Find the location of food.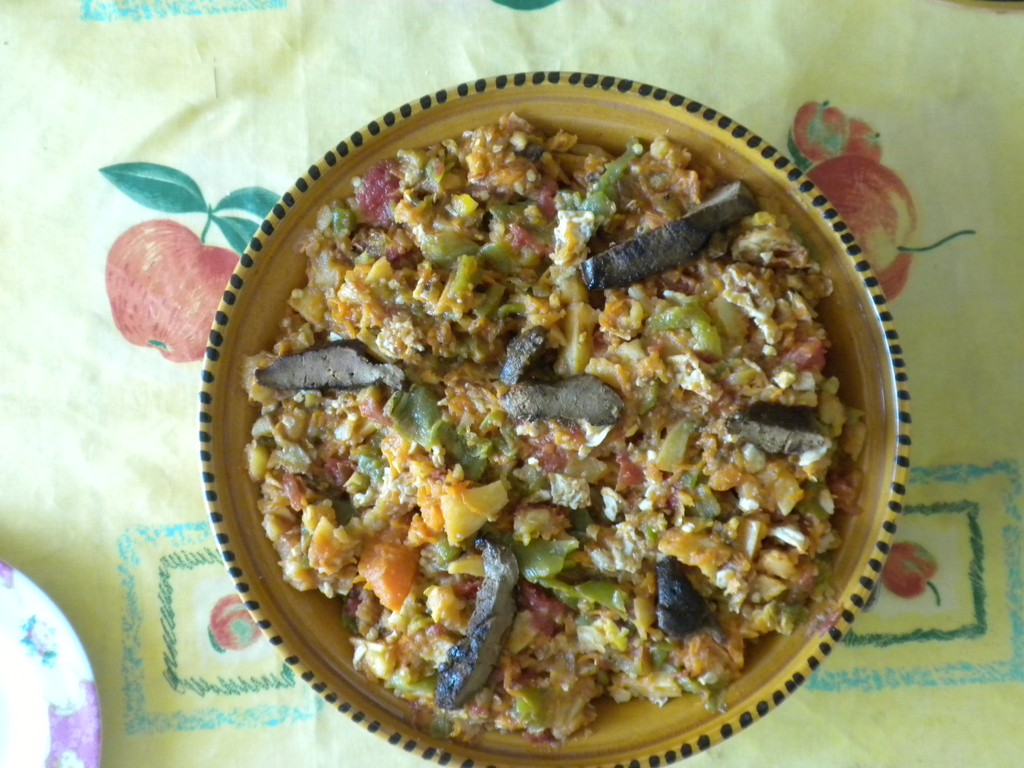
Location: bbox(848, 117, 886, 167).
